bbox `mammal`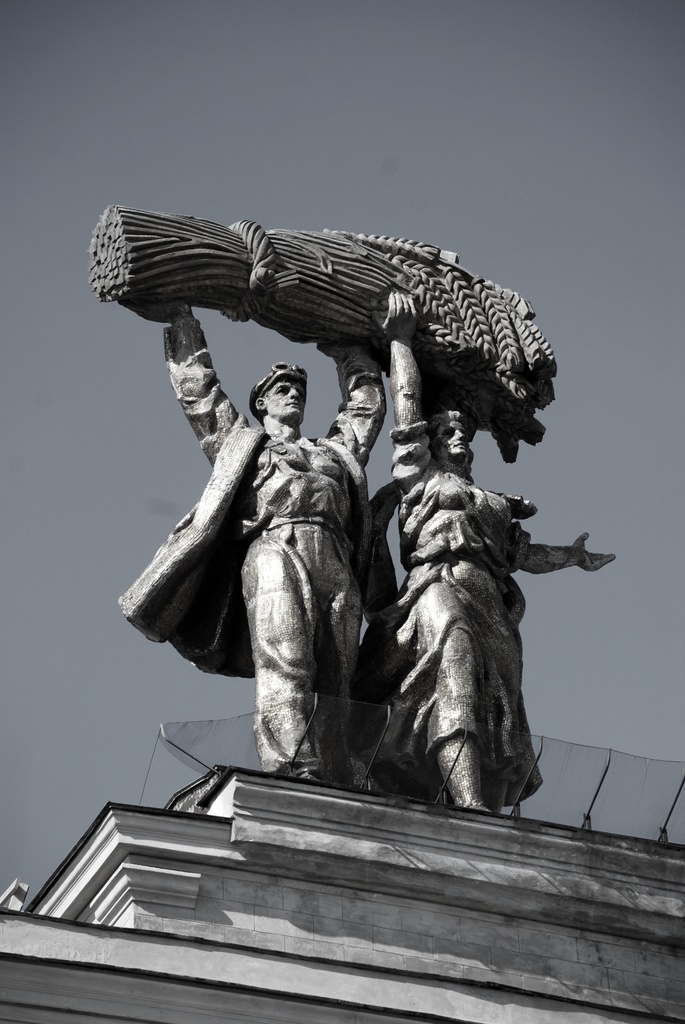
<bbox>125, 293, 391, 783</bbox>
